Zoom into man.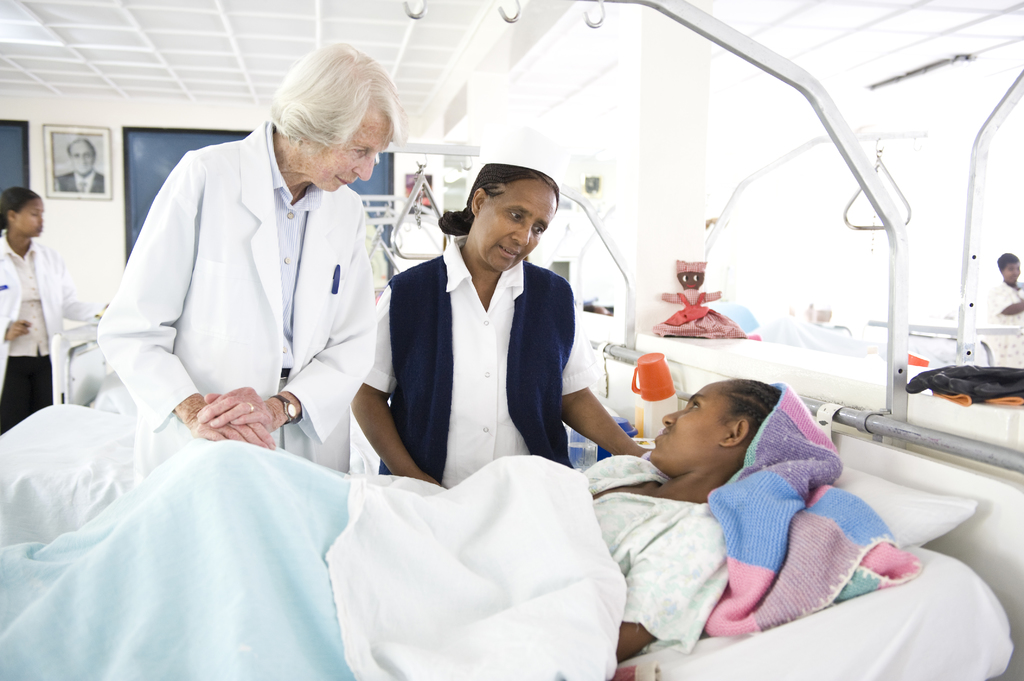
Zoom target: box(986, 255, 1023, 324).
